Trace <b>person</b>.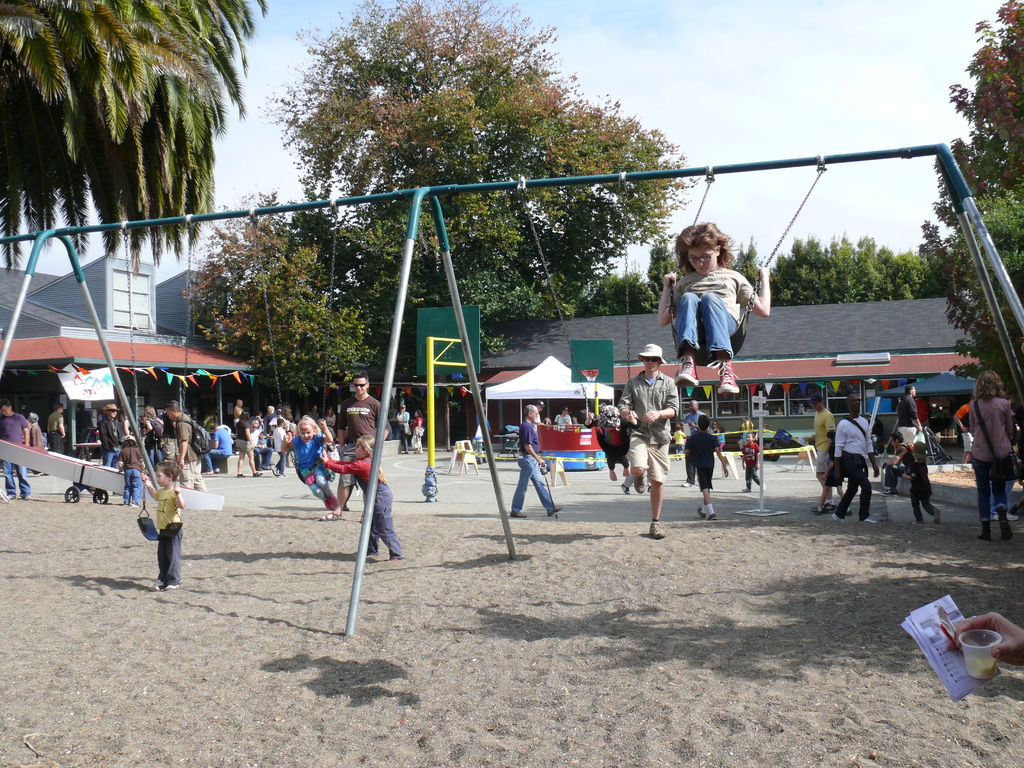
Traced to 738, 434, 759, 493.
